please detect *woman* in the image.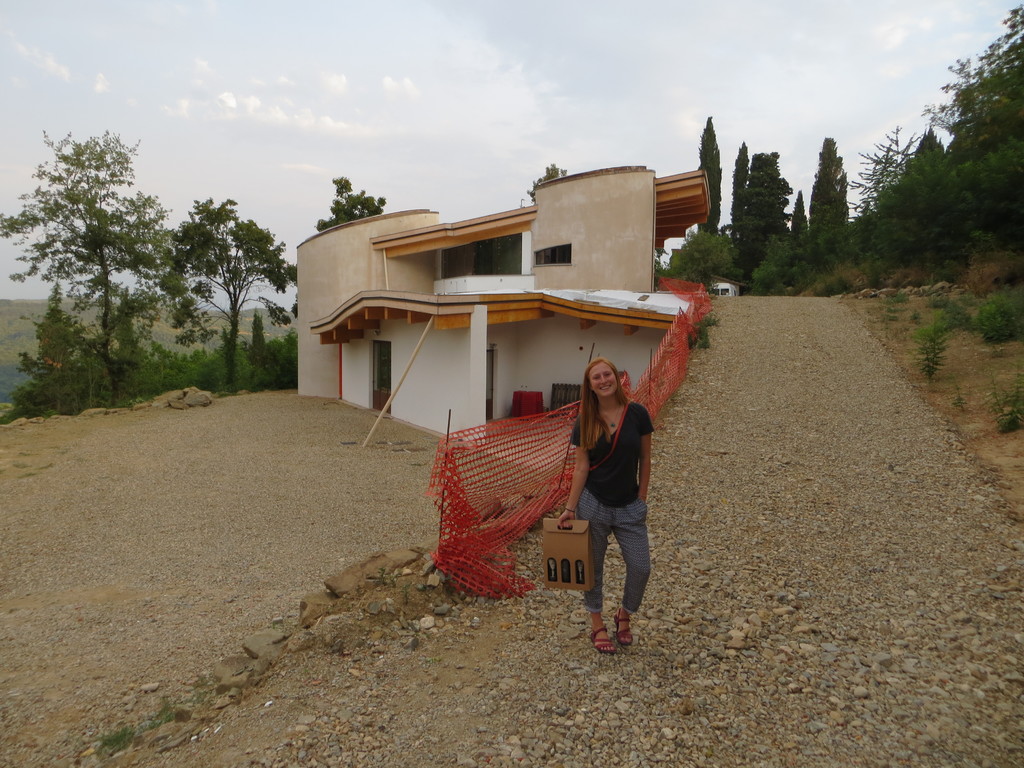
{"left": 547, "top": 330, "right": 662, "bottom": 650}.
